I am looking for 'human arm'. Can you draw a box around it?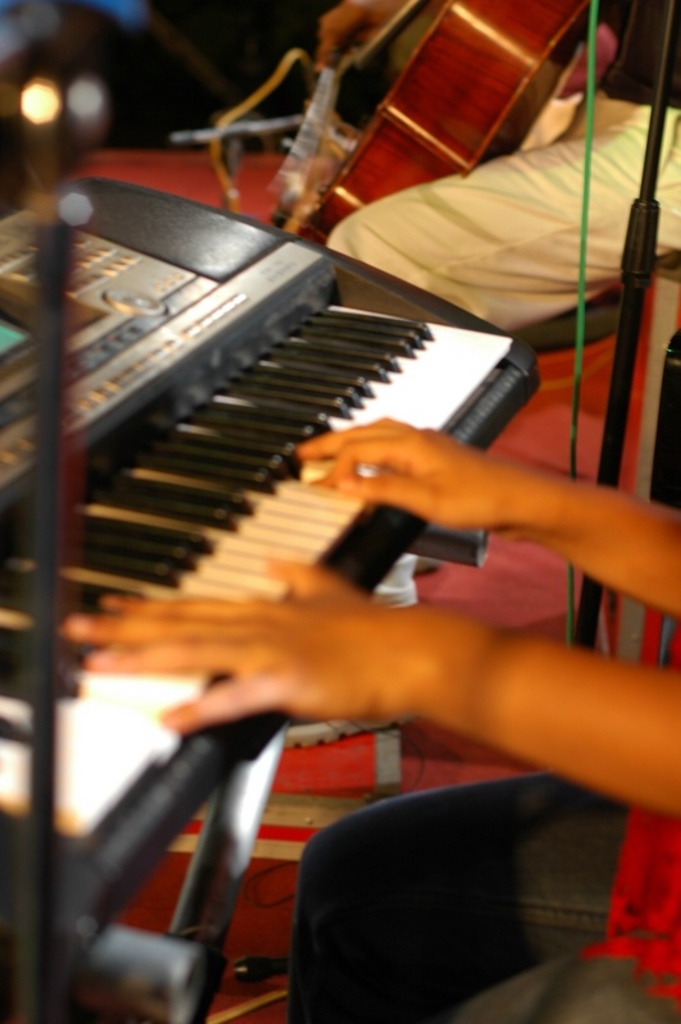
Sure, the bounding box is Rect(279, 407, 677, 613).
